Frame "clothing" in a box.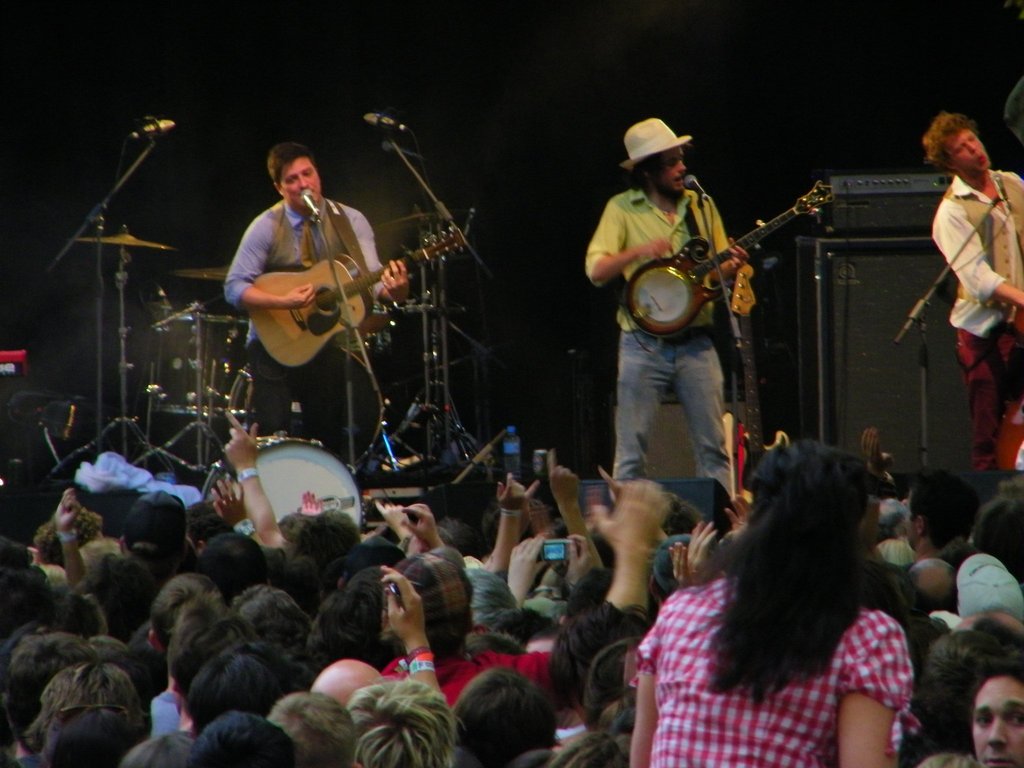
{"x1": 926, "y1": 116, "x2": 1016, "y2": 460}.
